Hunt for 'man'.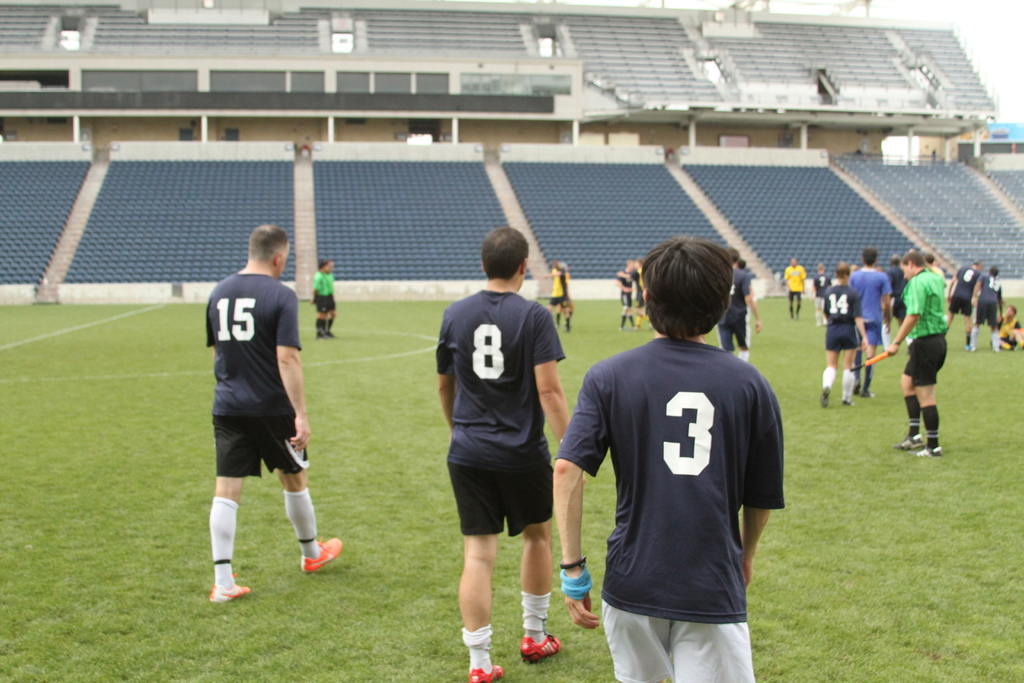
Hunted down at 882 243 956 463.
